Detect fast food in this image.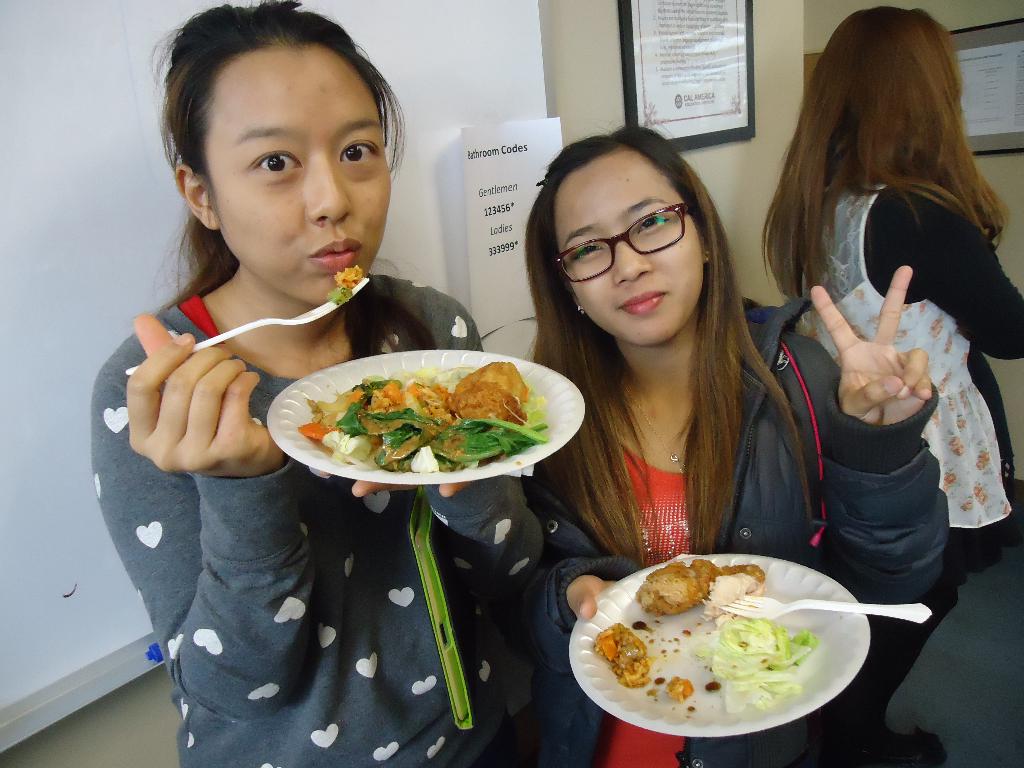
Detection: 325, 257, 367, 305.
